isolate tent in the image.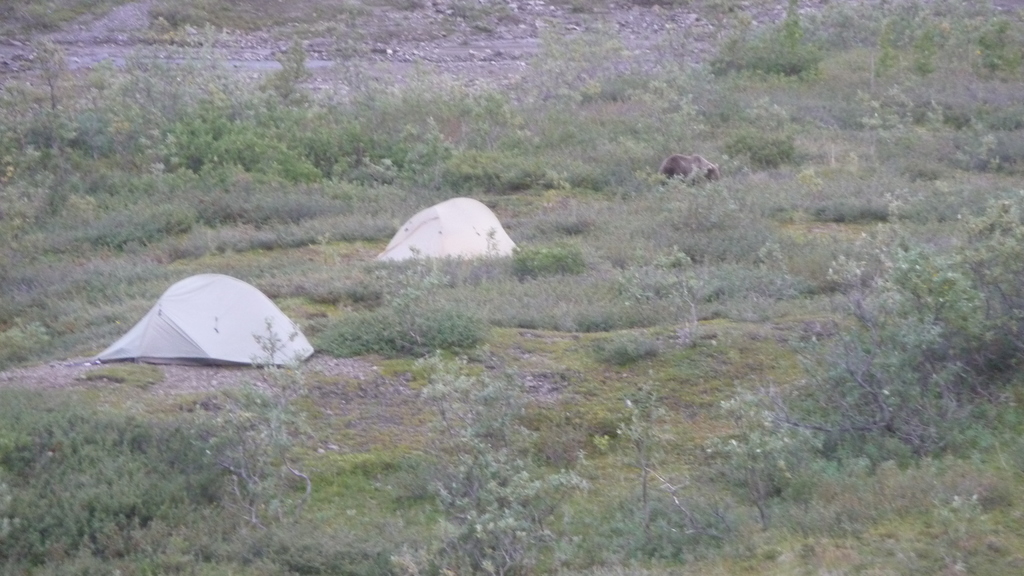
Isolated region: {"left": 375, "top": 191, "right": 520, "bottom": 262}.
